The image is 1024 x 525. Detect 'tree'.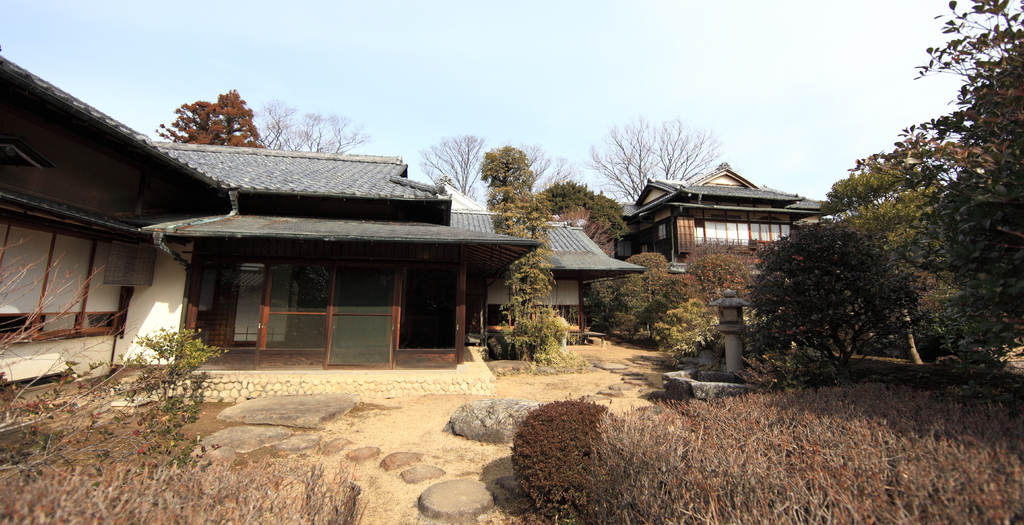
Detection: [x1=250, y1=94, x2=372, y2=152].
